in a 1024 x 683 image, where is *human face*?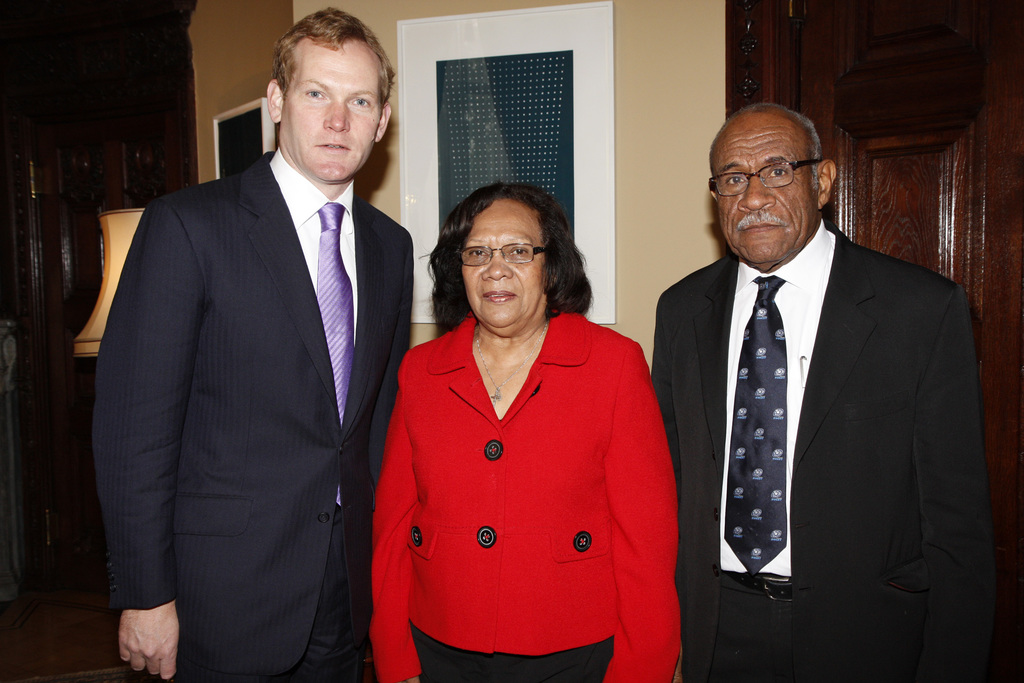
locate(463, 210, 541, 336).
